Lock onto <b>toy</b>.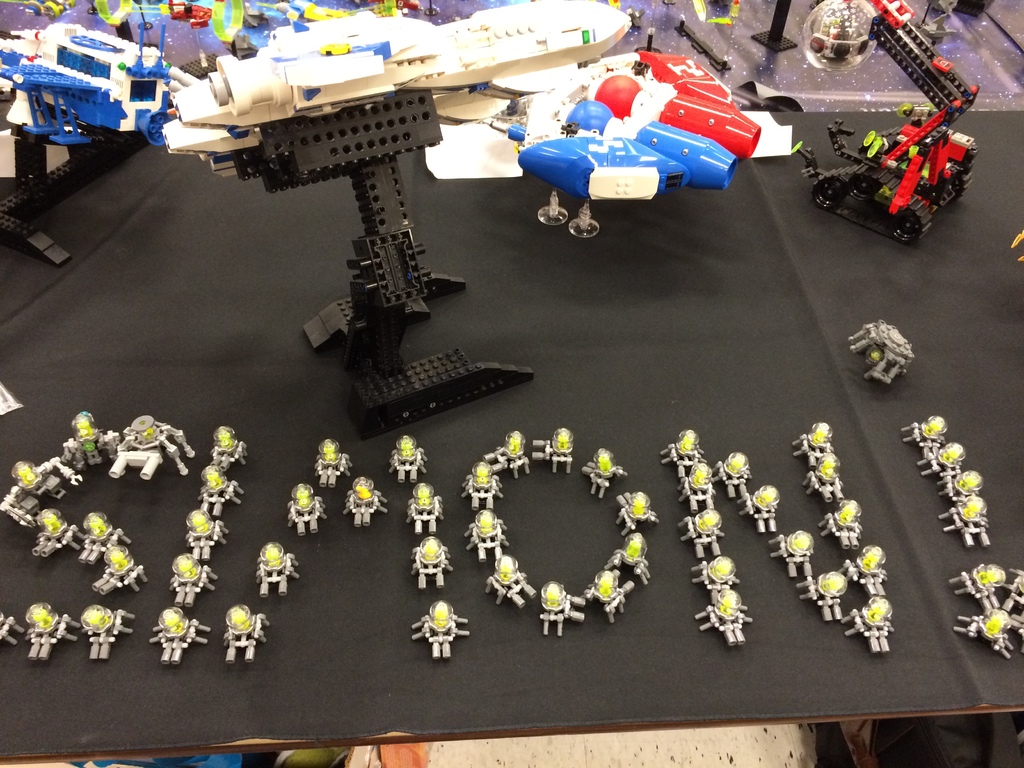
Locked: <region>287, 479, 330, 538</region>.
